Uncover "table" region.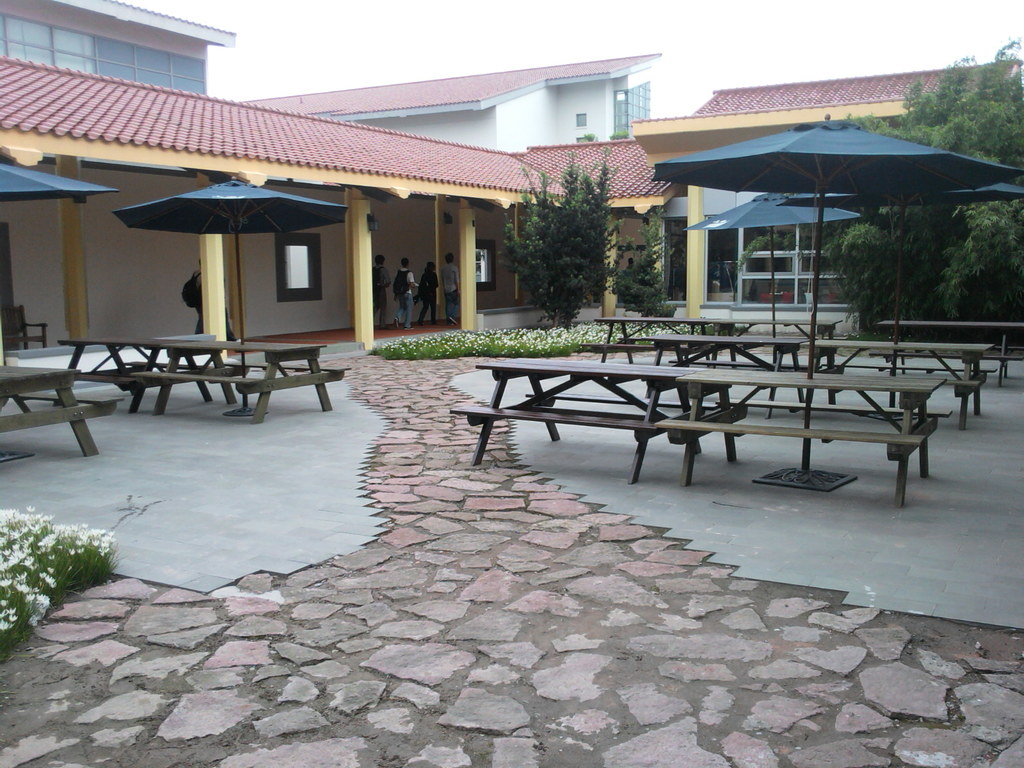
Uncovered: [x1=0, y1=358, x2=102, y2=458].
